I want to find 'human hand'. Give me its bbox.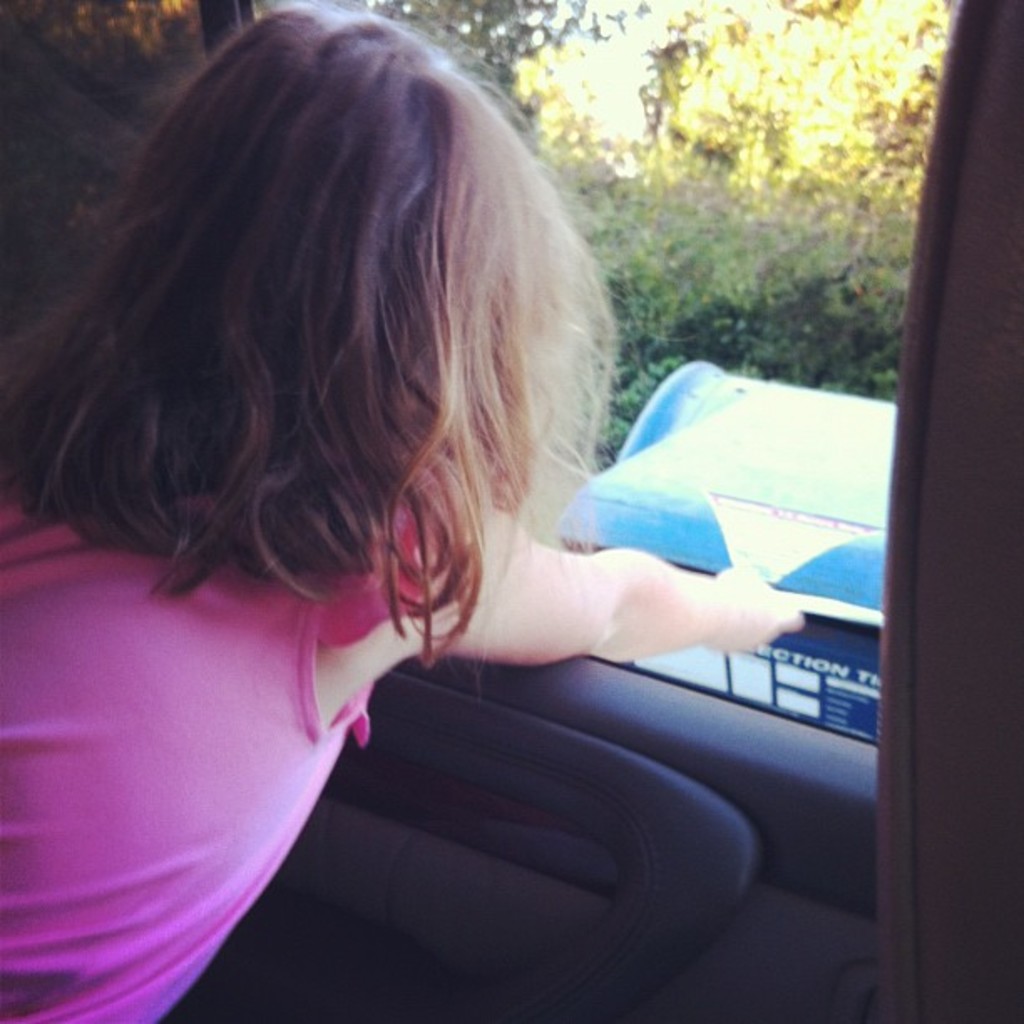
[x1=699, y1=557, x2=806, y2=656].
